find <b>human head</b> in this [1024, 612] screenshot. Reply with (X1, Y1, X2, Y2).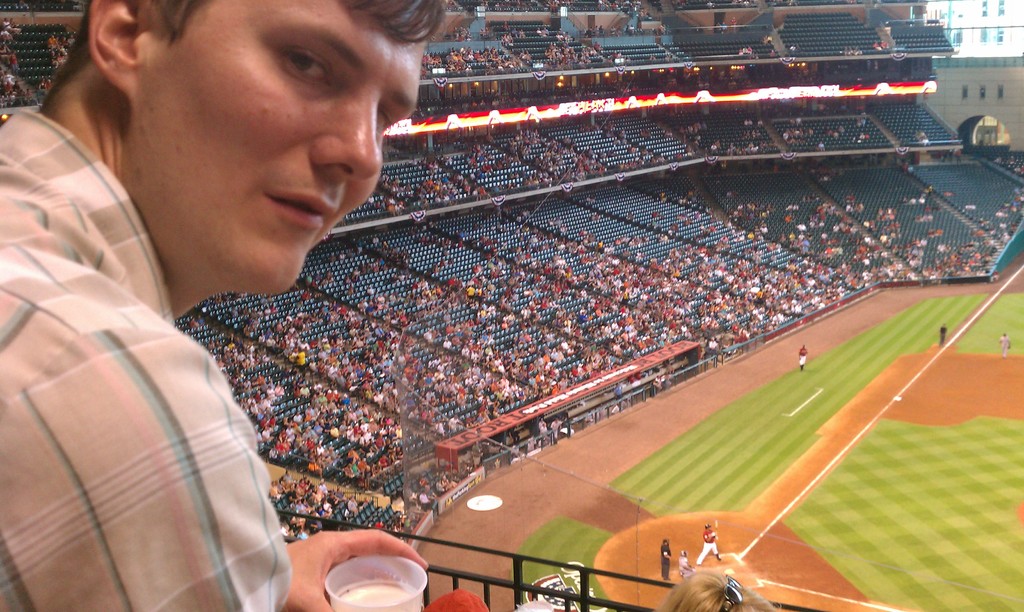
(657, 568, 778, 611).
